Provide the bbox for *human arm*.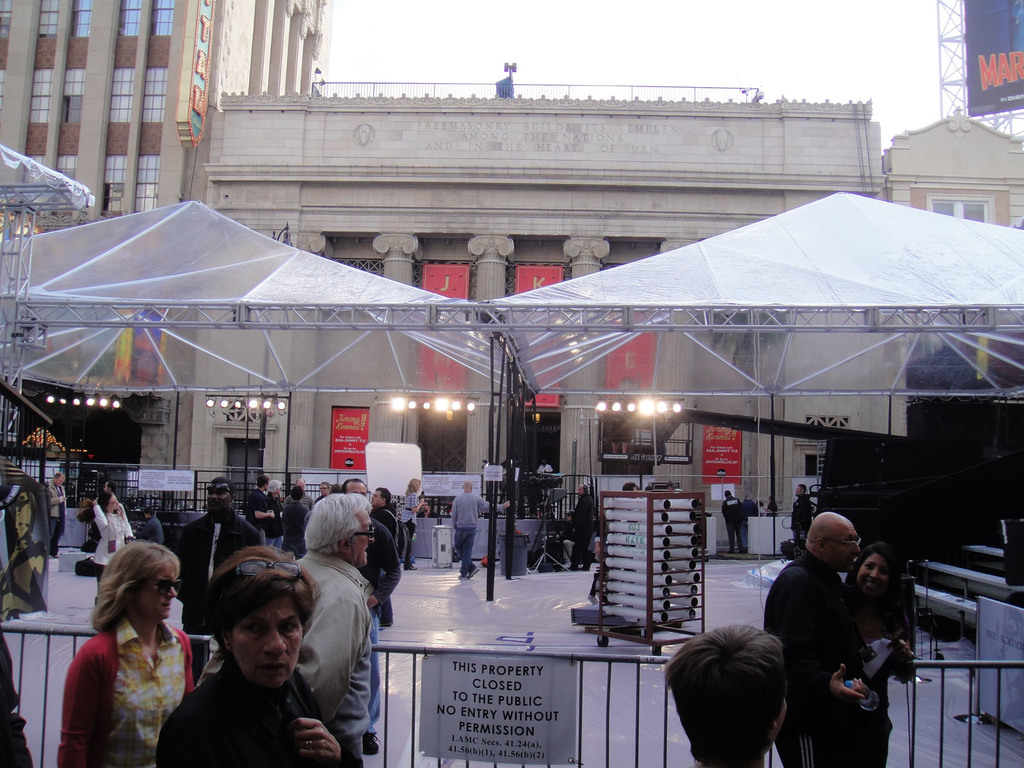
[x1=249, y1=498, x2=273, y2=520].
